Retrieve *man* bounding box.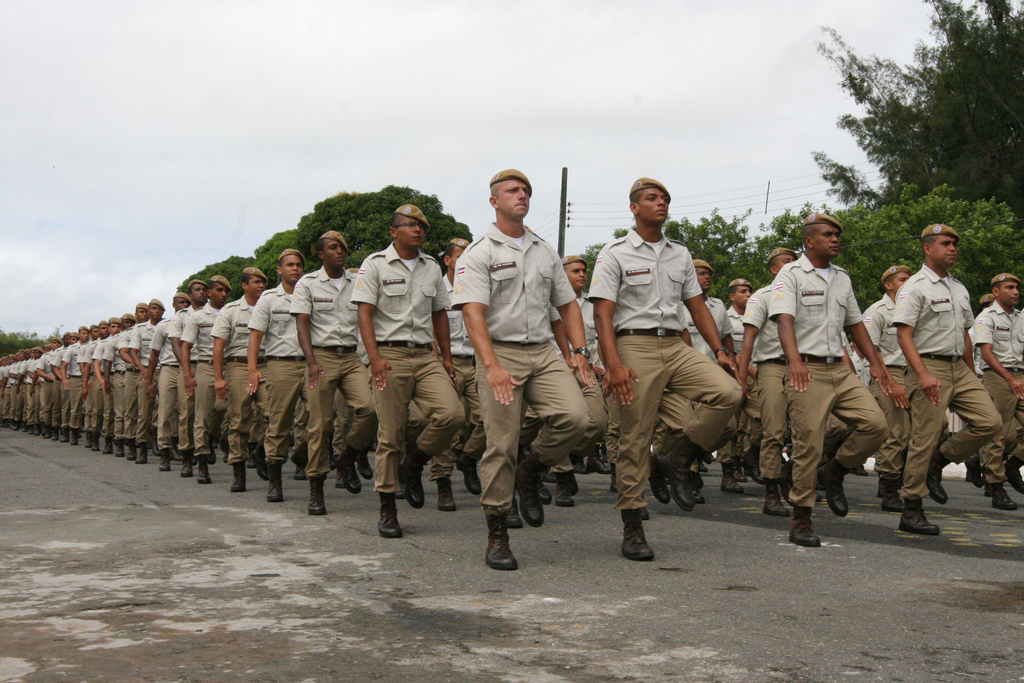
Bounding box: <region>591, 180, 742, 556</region>.
